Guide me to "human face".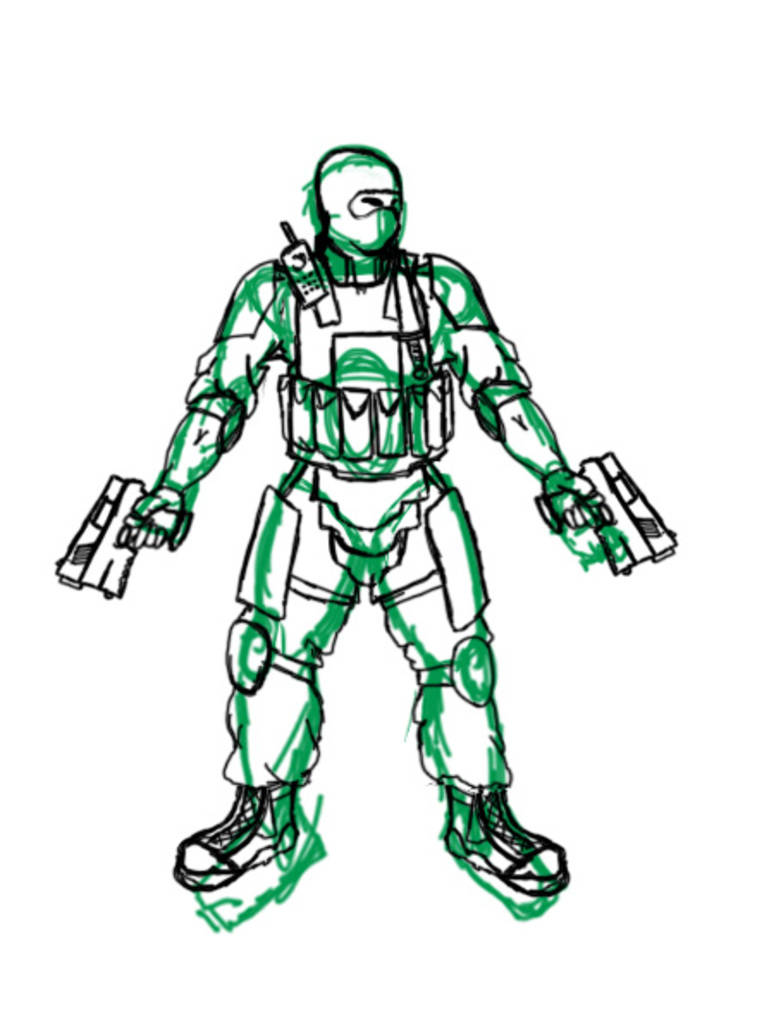
Guidance: [334,163,399,255].
